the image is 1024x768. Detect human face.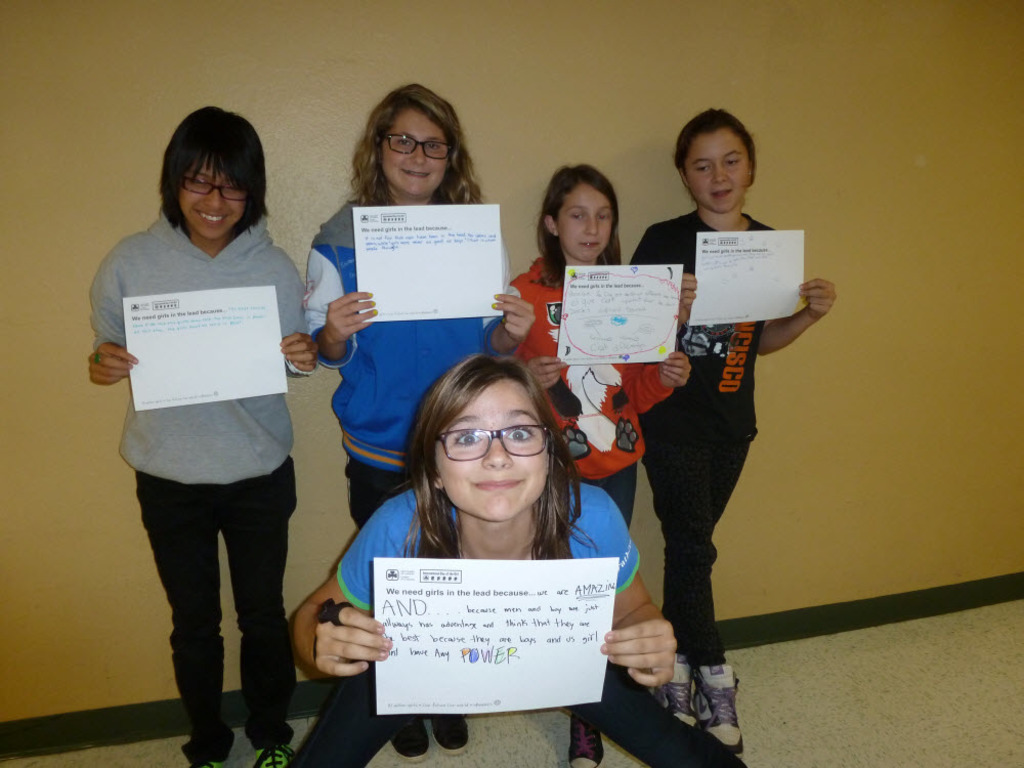
Detection: select_region(178, 159, 249, 239).
